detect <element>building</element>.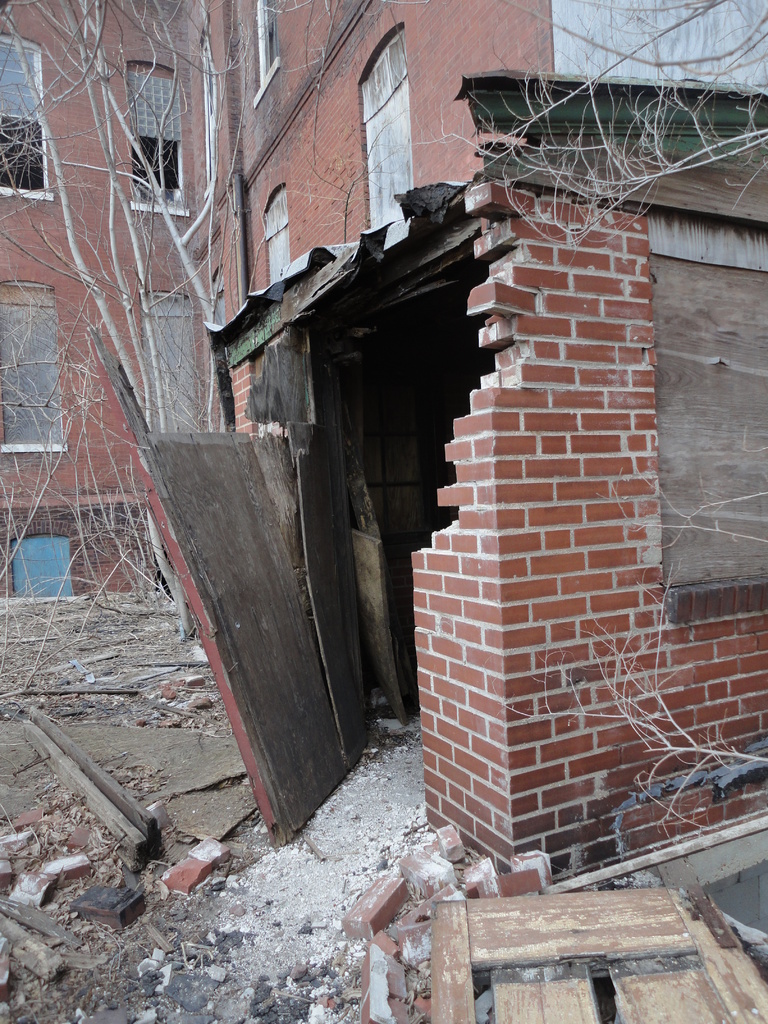
Detected at [0,0,767,600].
